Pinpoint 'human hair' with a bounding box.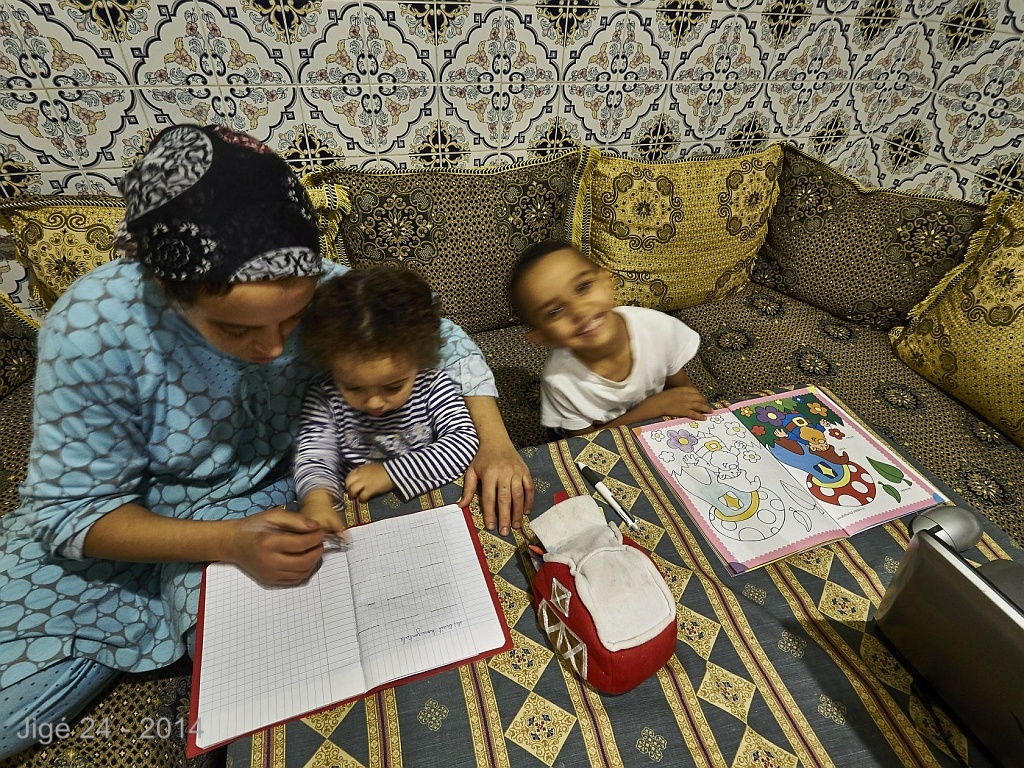
{"left": 297, "top": 264, "right": 449, "bottom": 368}.
